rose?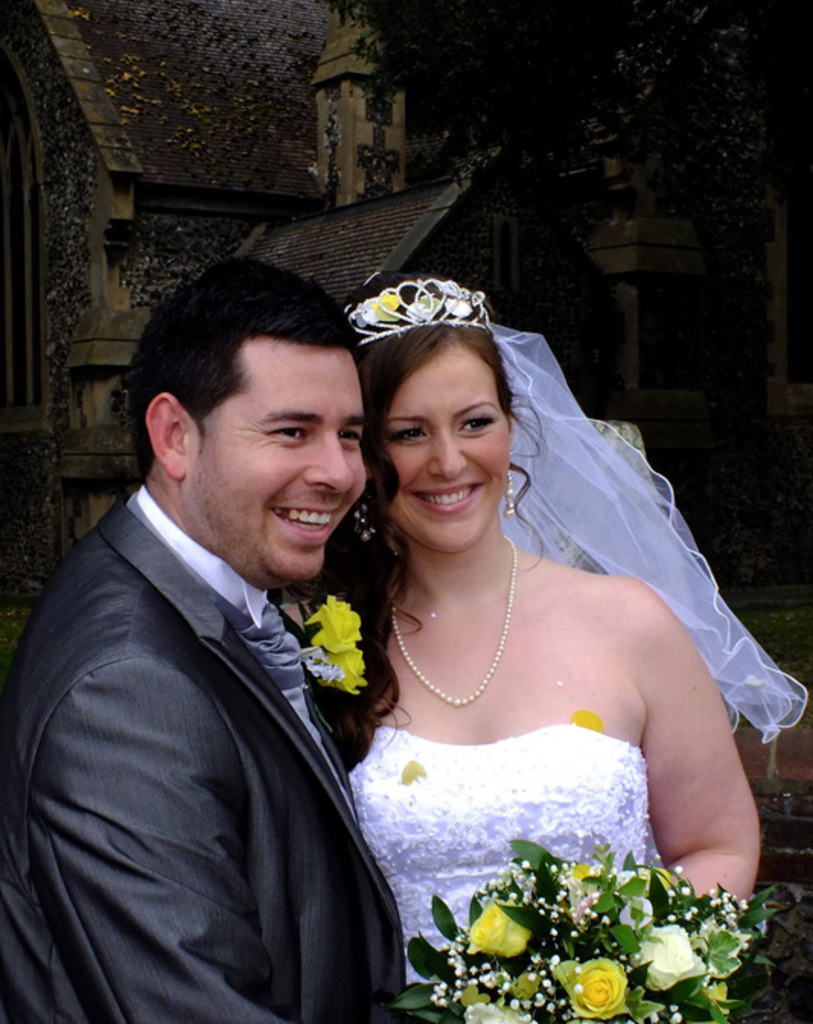
BBox(700, 977, 723, 1016)
